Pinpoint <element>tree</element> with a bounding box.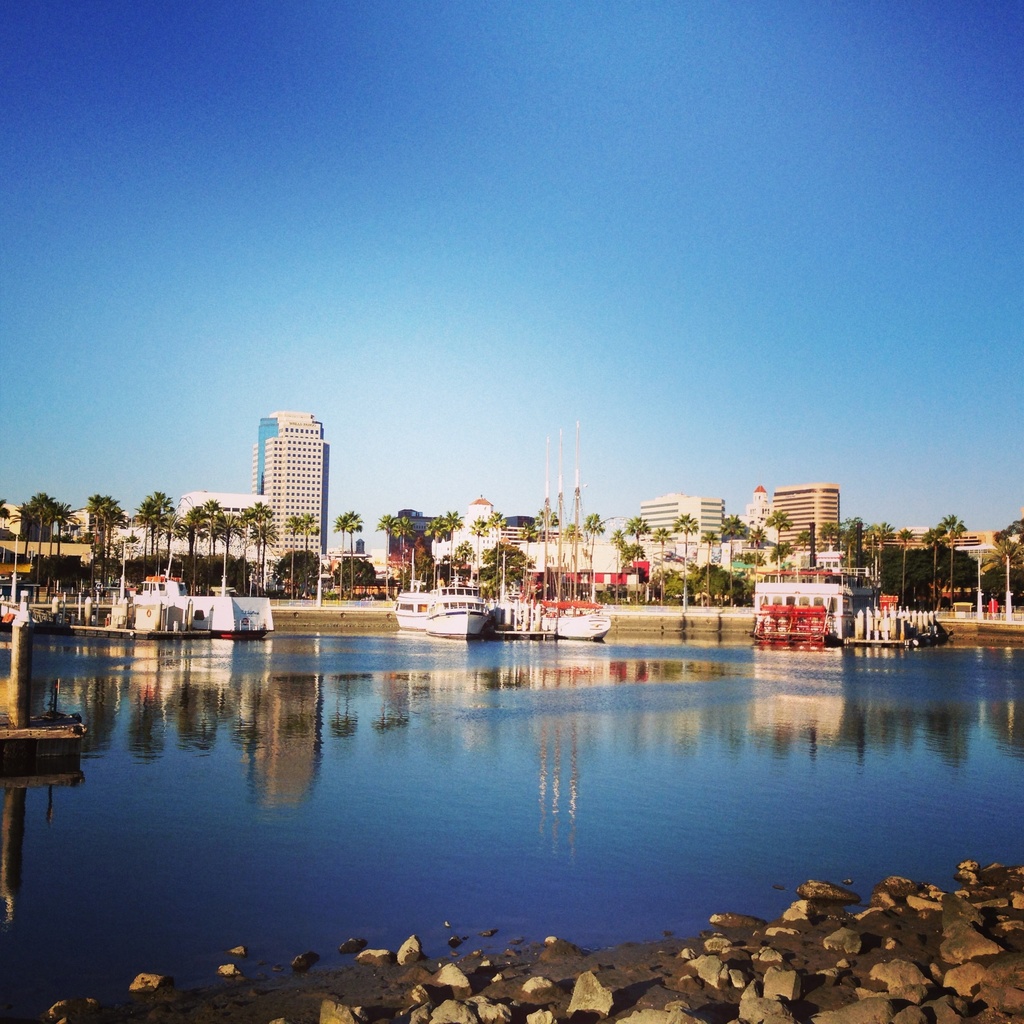
x1=83, y1=487, x2=130, y2=593.
